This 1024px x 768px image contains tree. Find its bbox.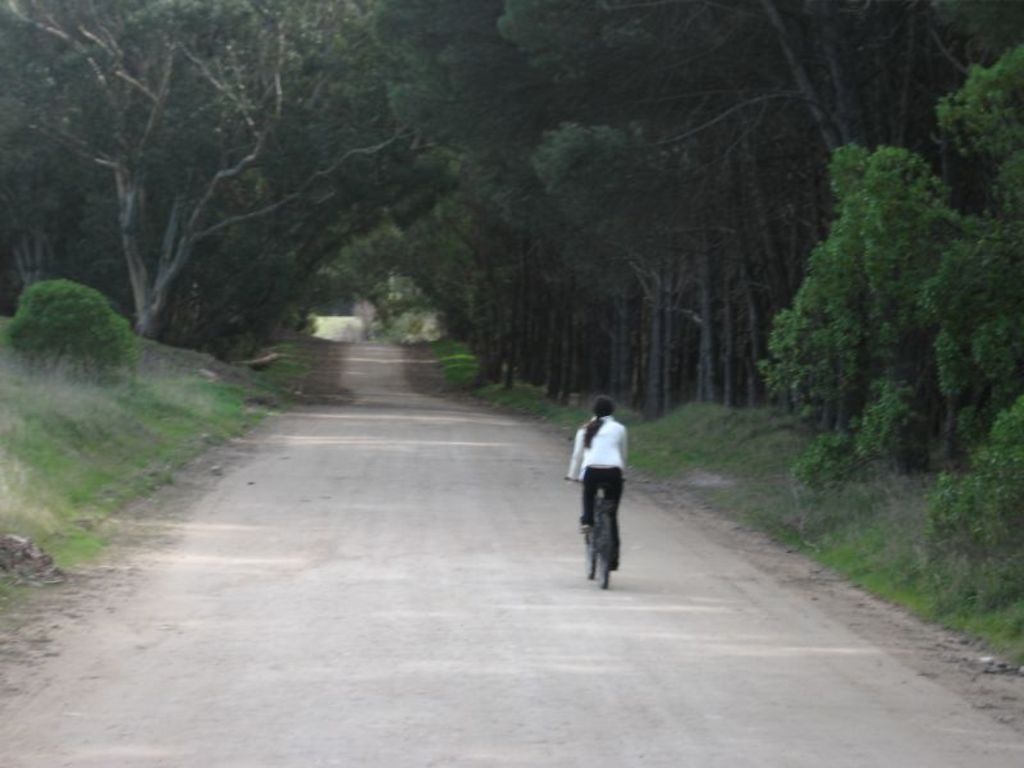
<bbox>504, 0, 685, 428</bbox>.
